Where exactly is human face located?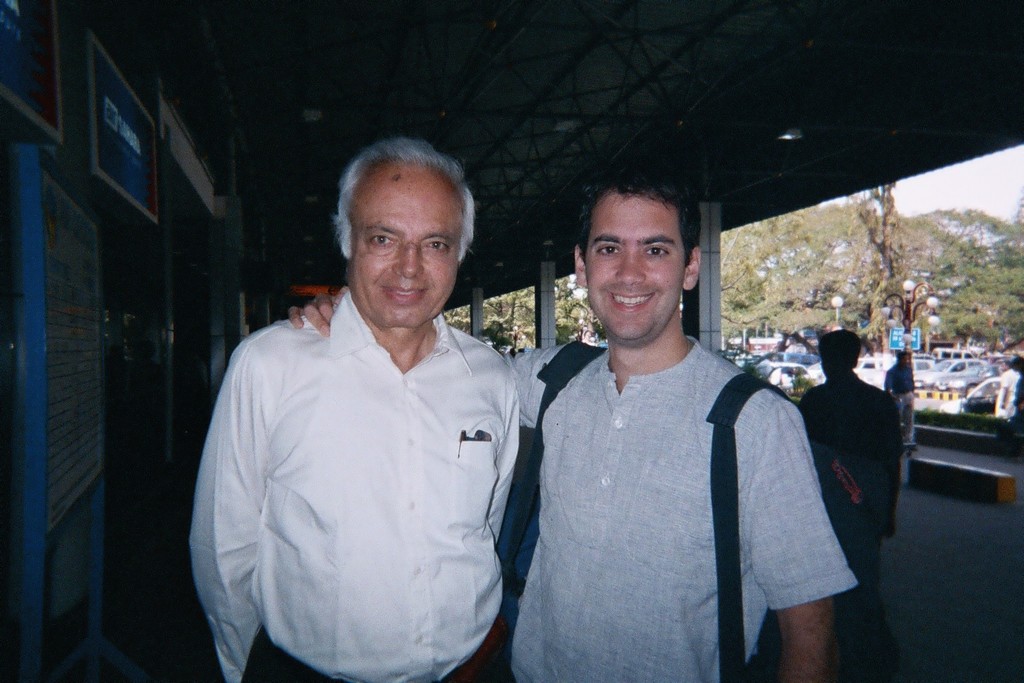
Its bounding box is [583, 195, 693, 348].
